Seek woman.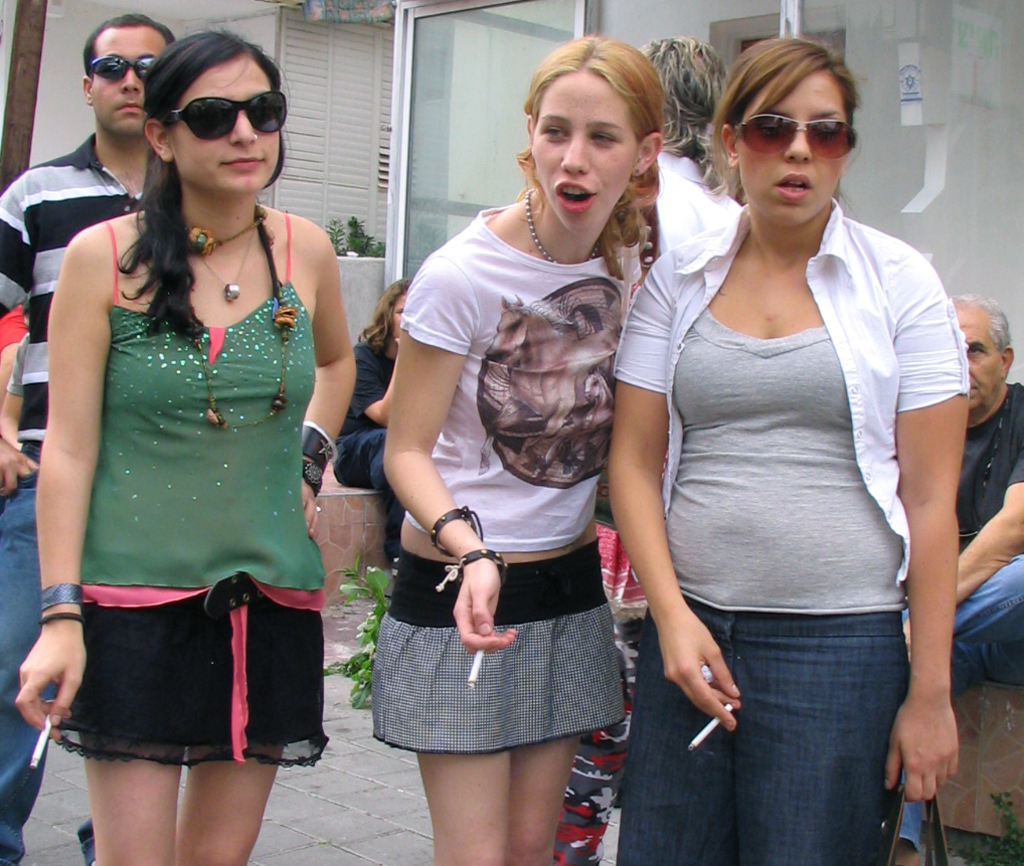
bbox(17, 21, 362, 865).
